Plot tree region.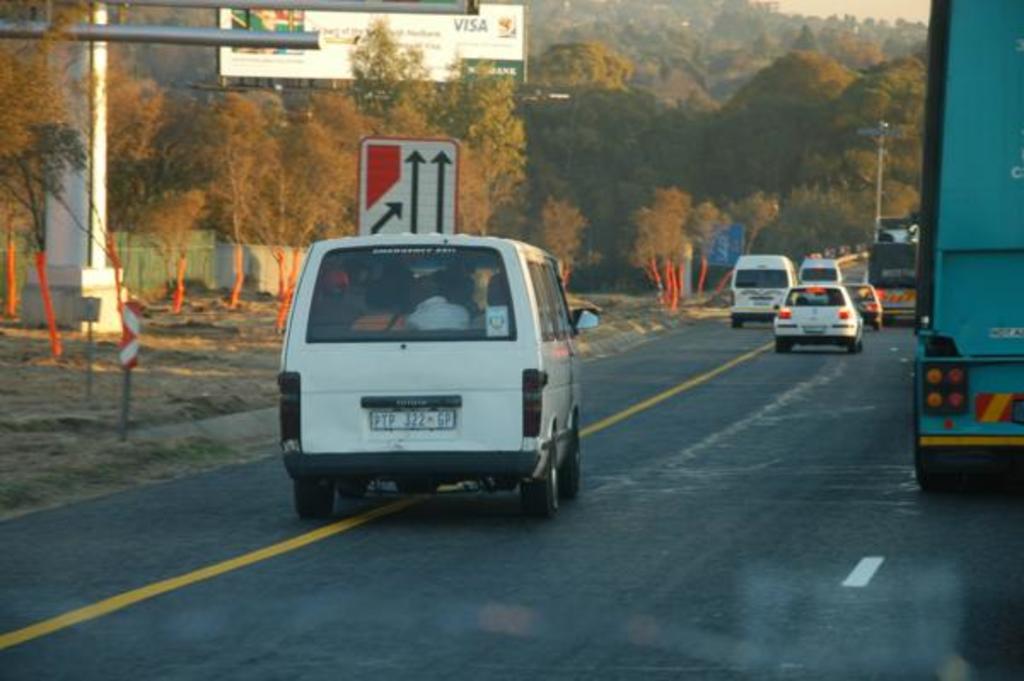
Plotted at (532, 41, 647, 94).
